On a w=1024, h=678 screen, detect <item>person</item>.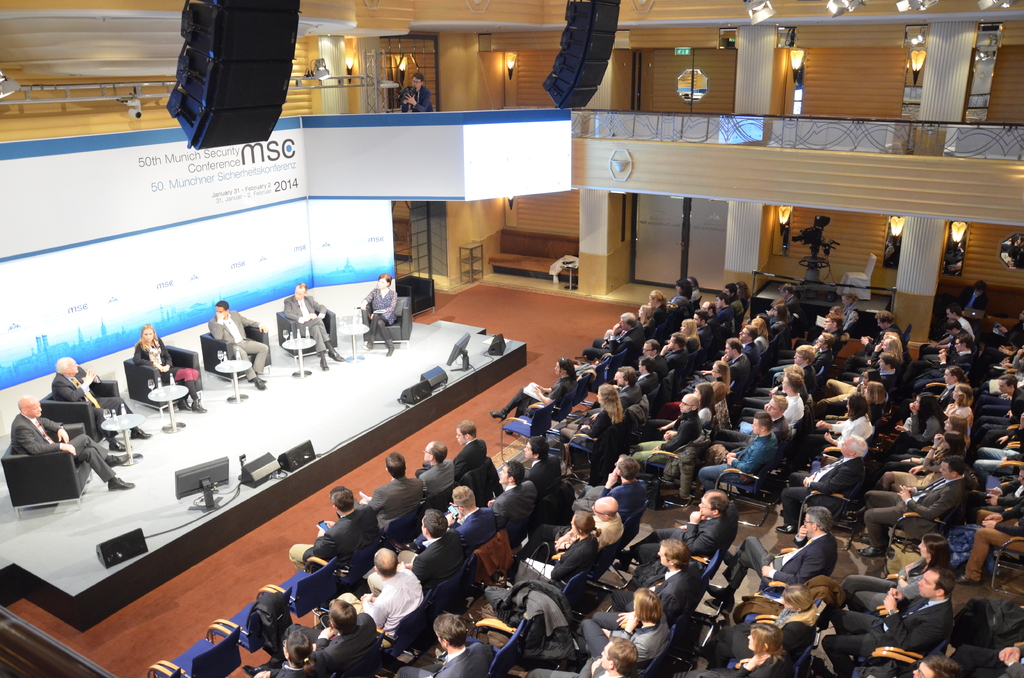
[49,353,152,455].
